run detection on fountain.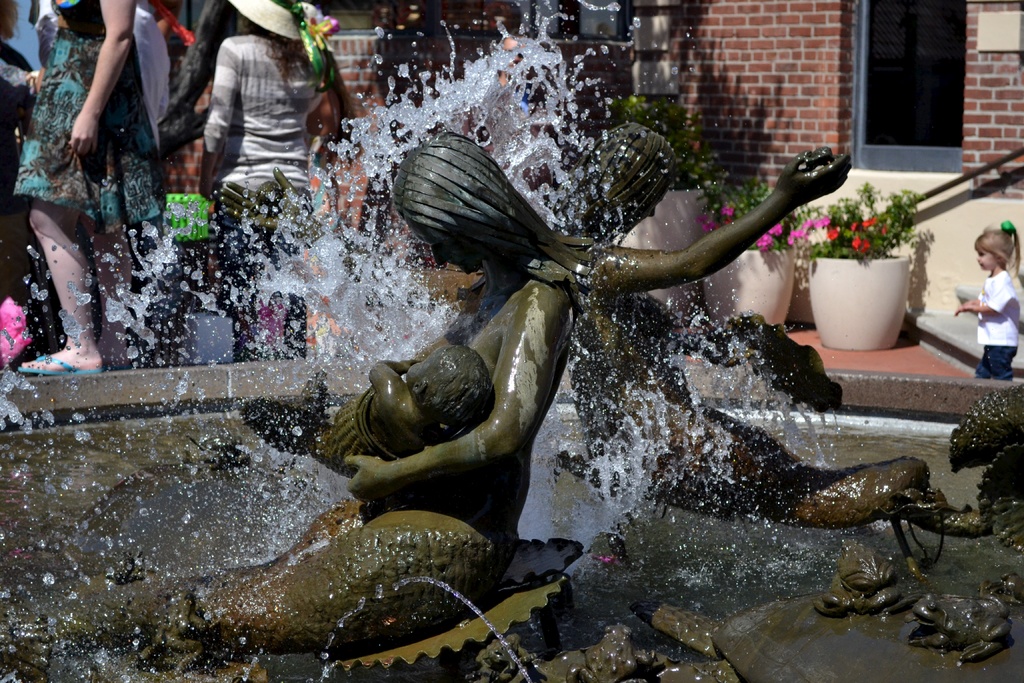
Result: (x1=0, y1=0, x2=1023, y2=682).
